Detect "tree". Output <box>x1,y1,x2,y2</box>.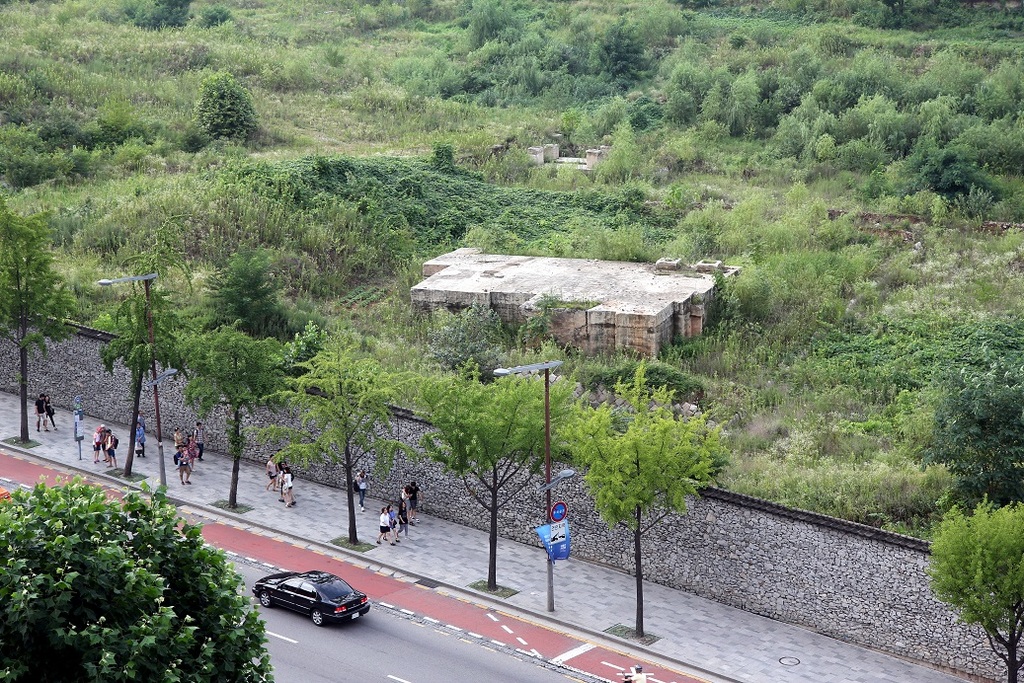
<box>419,362,580,595</box>.
